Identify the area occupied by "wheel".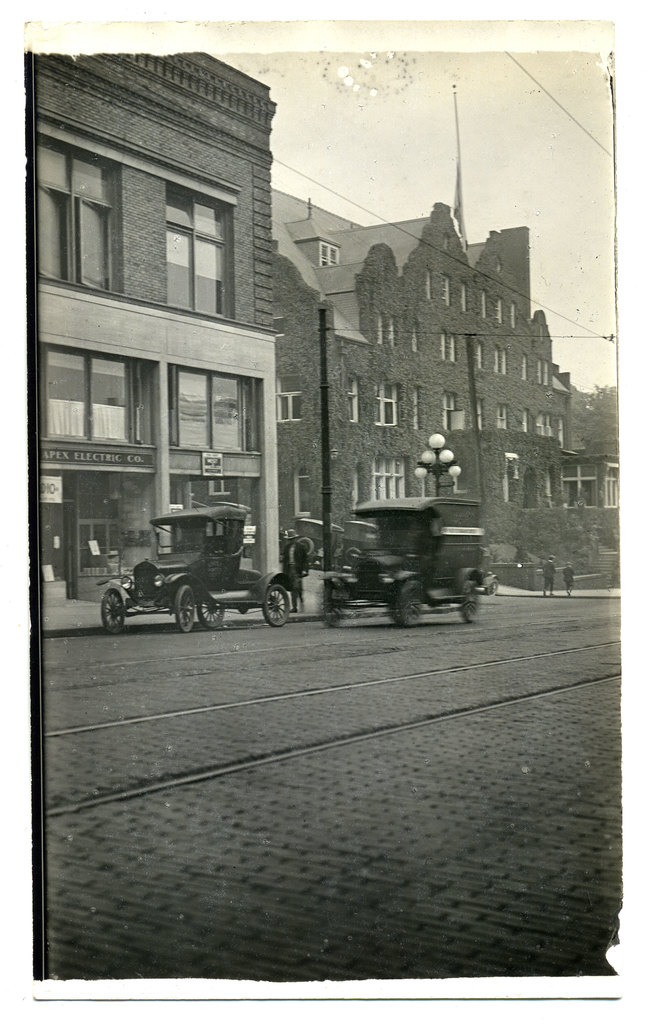
Area: 262, 582, 291, 629.
